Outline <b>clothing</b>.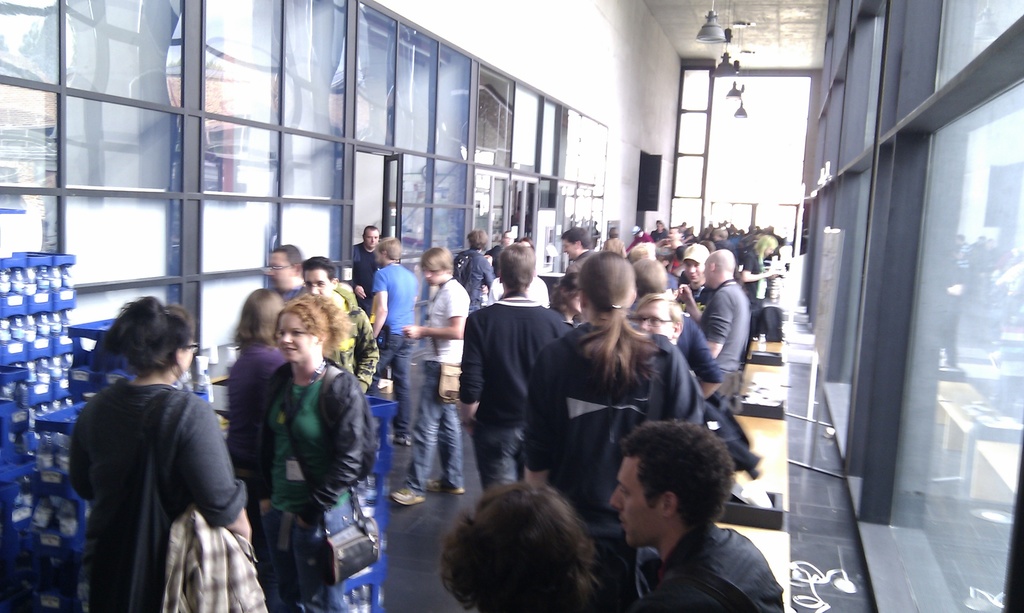
Outline: (314,280,385,388).
